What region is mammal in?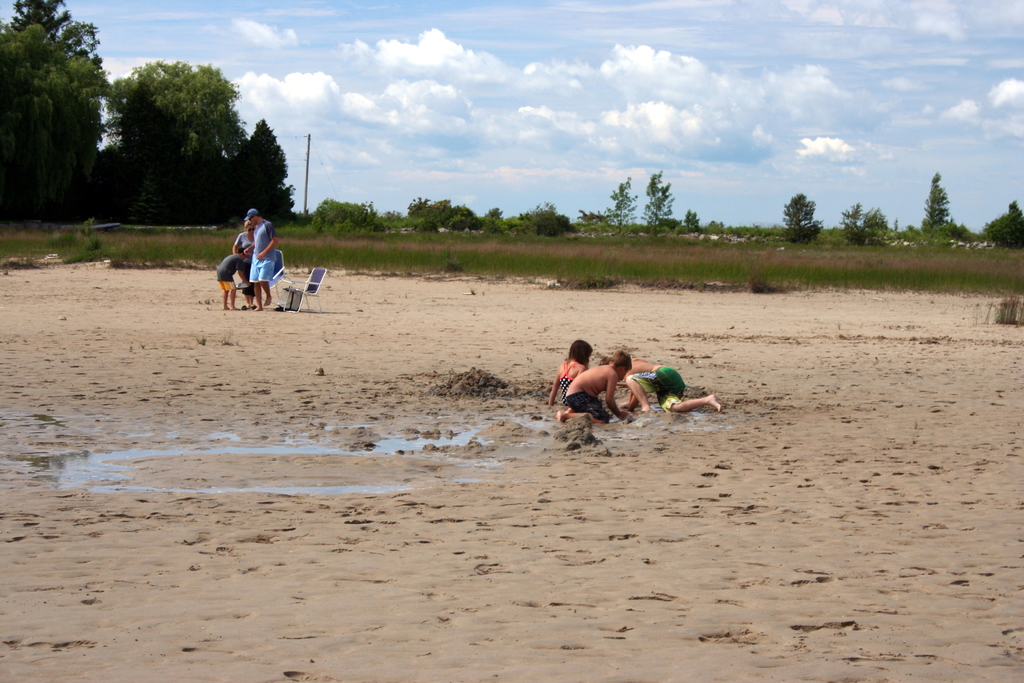
548 336 590 418.
